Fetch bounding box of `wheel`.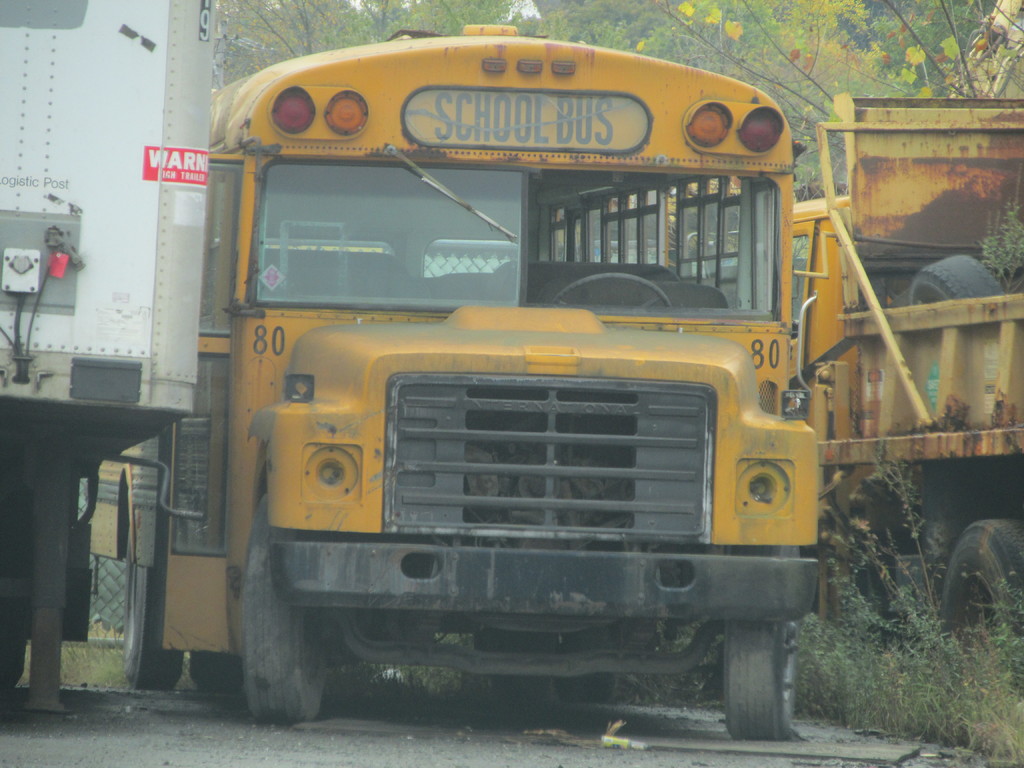
Bbox: <bbox>941, 519, 1023, 703</bbox>.
